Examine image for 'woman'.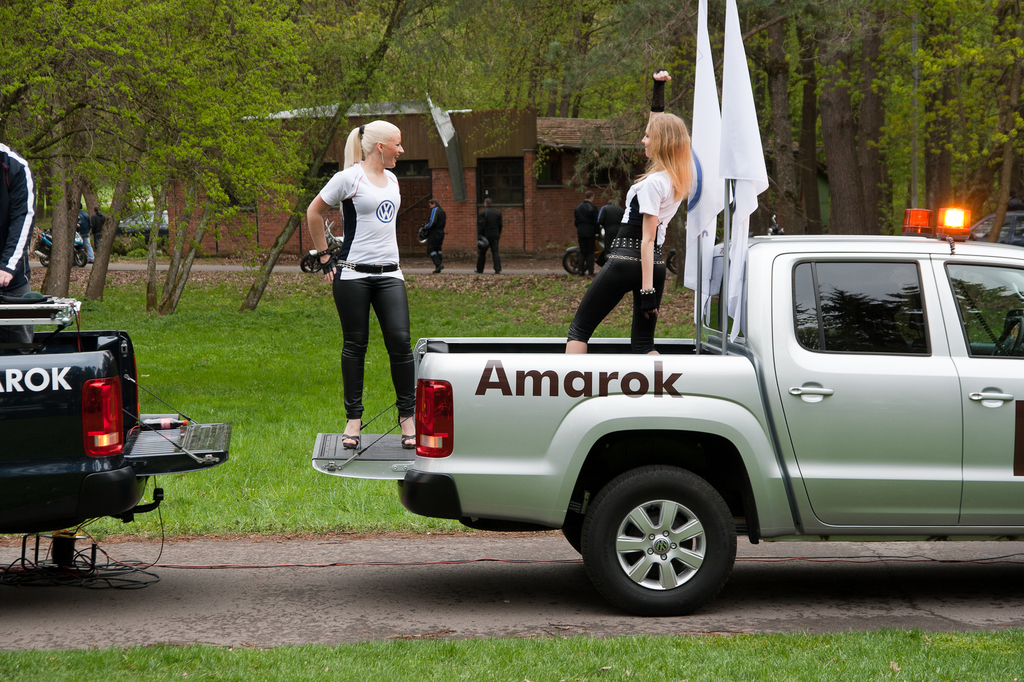
Examination result: [565, 64, 698, 356].
